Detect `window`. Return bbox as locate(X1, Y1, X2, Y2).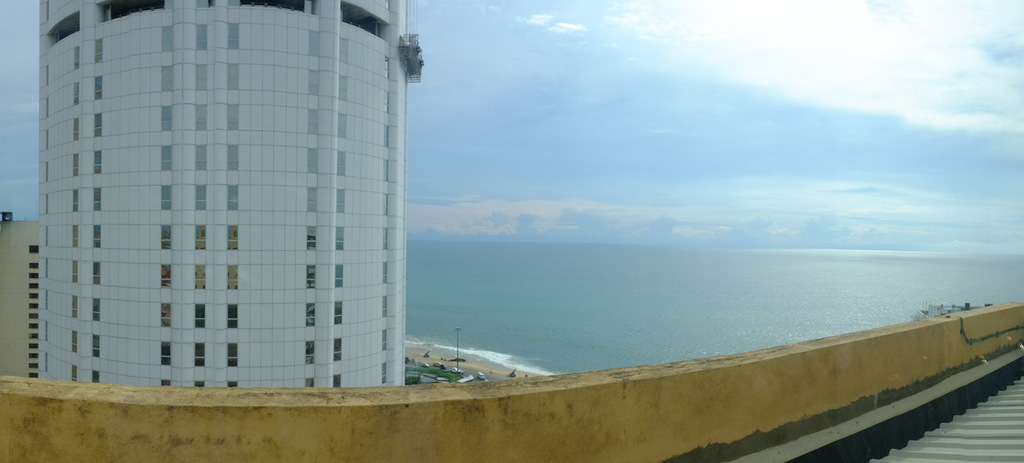
locate(338, 115, 348, 139).
